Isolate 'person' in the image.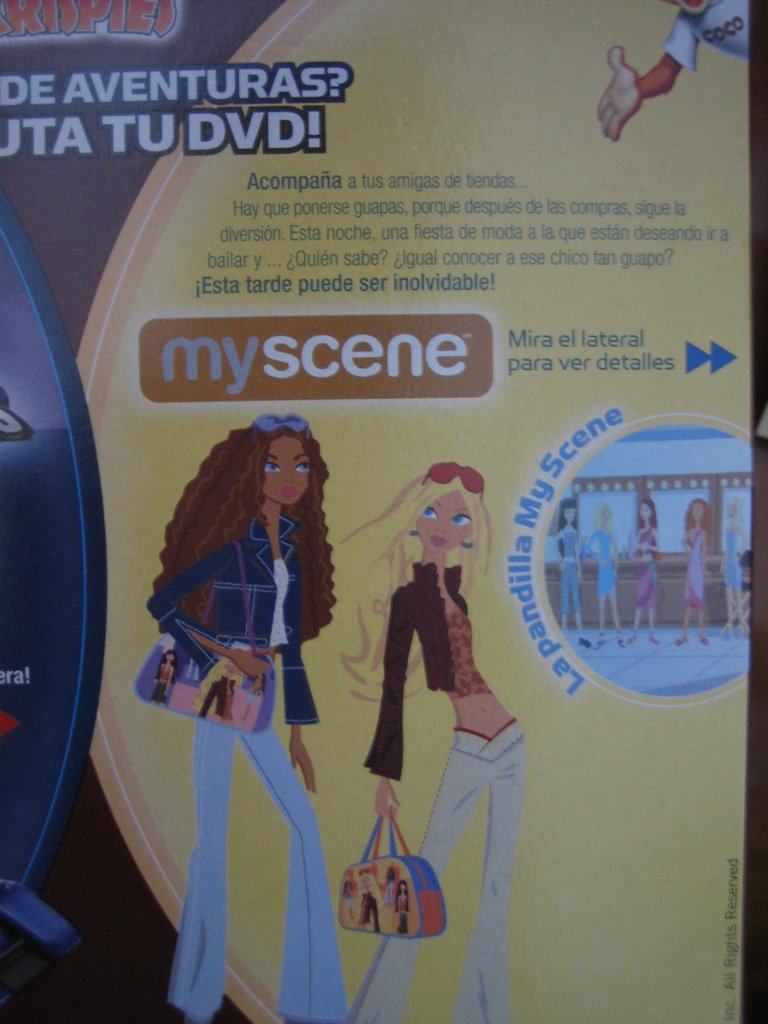
Isolated region: 622:497:664:655.
